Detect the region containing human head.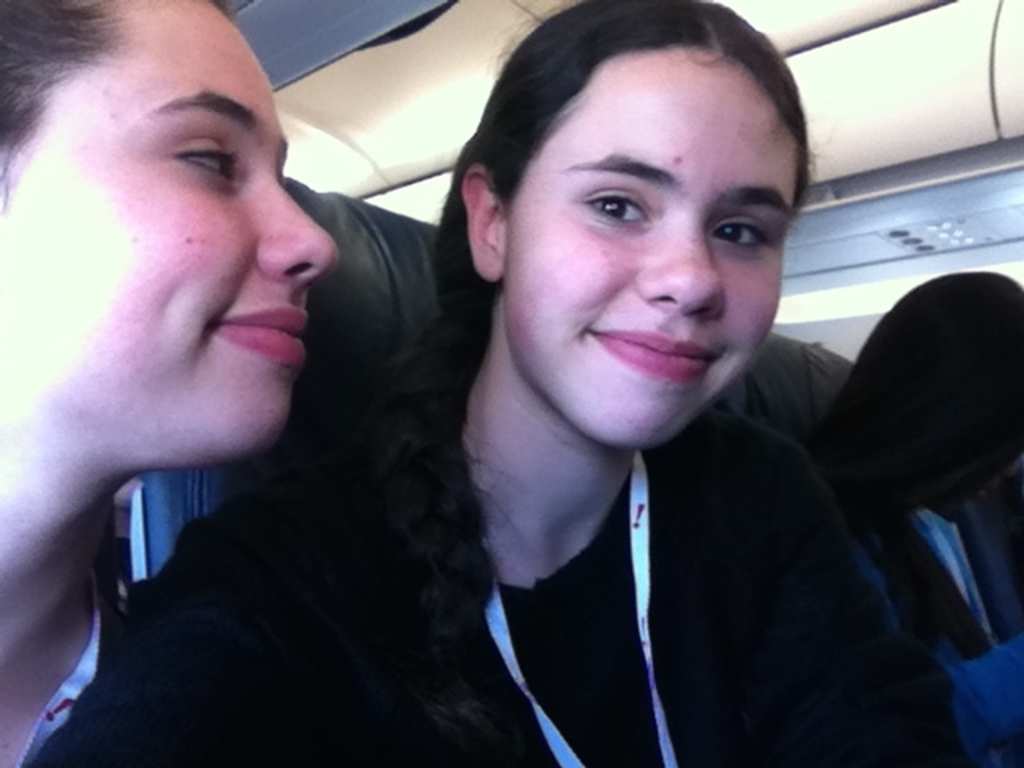
pyautogui.locateOnScreen(459, 2, 803, 406).
